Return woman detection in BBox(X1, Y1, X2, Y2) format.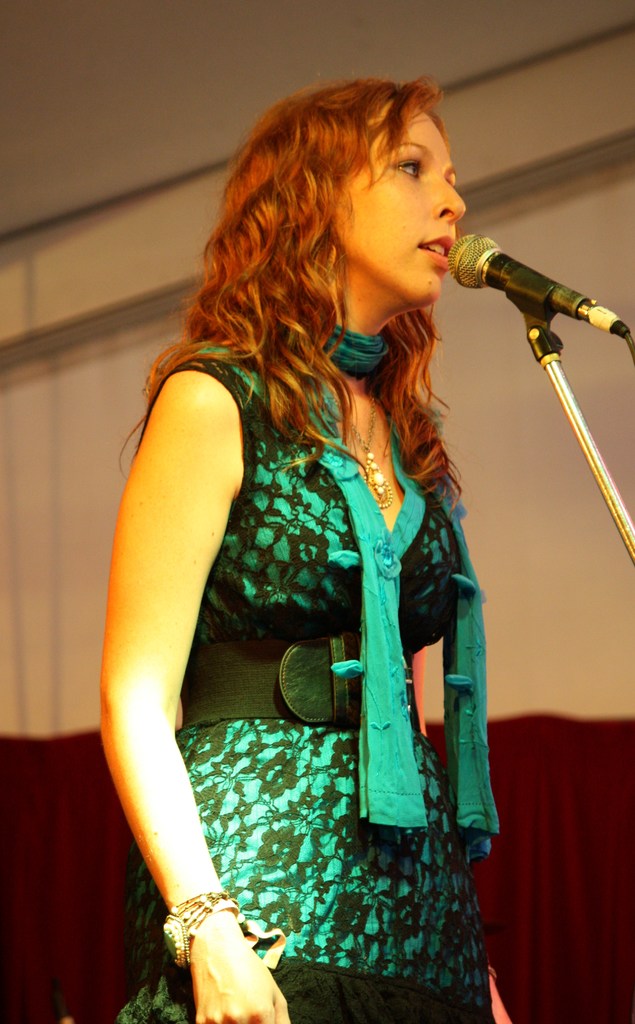
BBox(67, 75, 558, 1002).
